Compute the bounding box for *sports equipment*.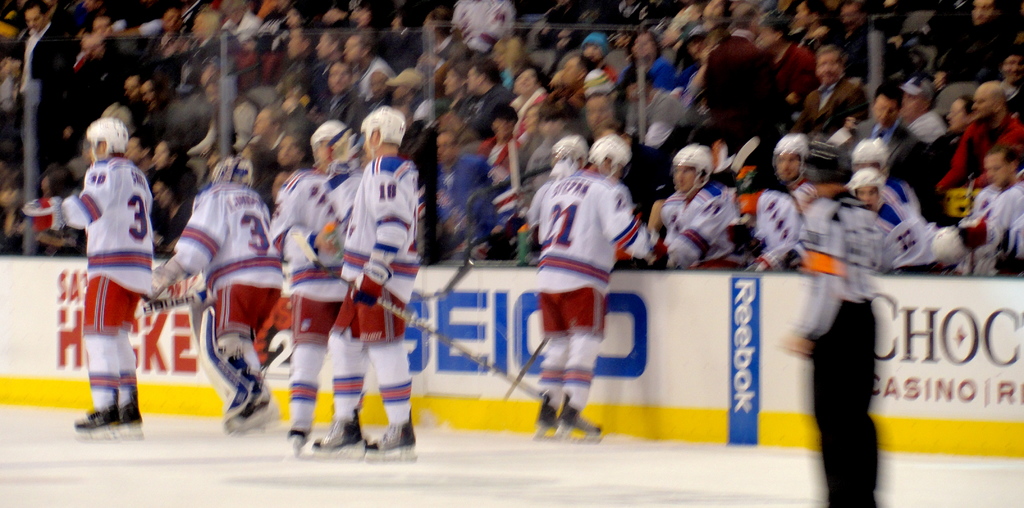
(16,191,70,233).
